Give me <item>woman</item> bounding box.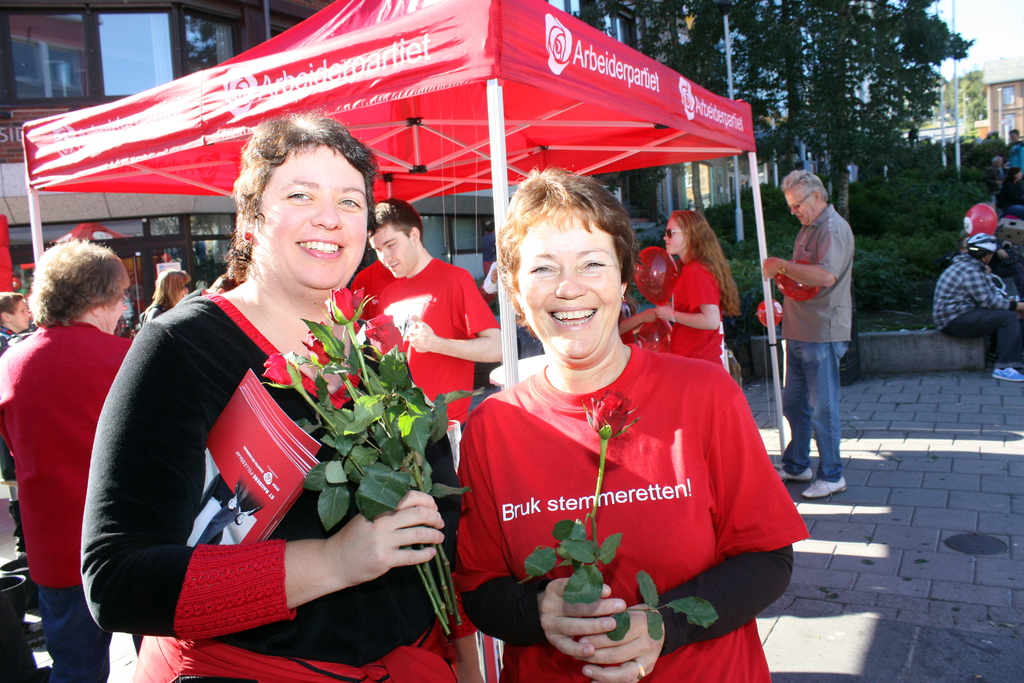
x1=630 y1=204 x2=741 y2=375.
